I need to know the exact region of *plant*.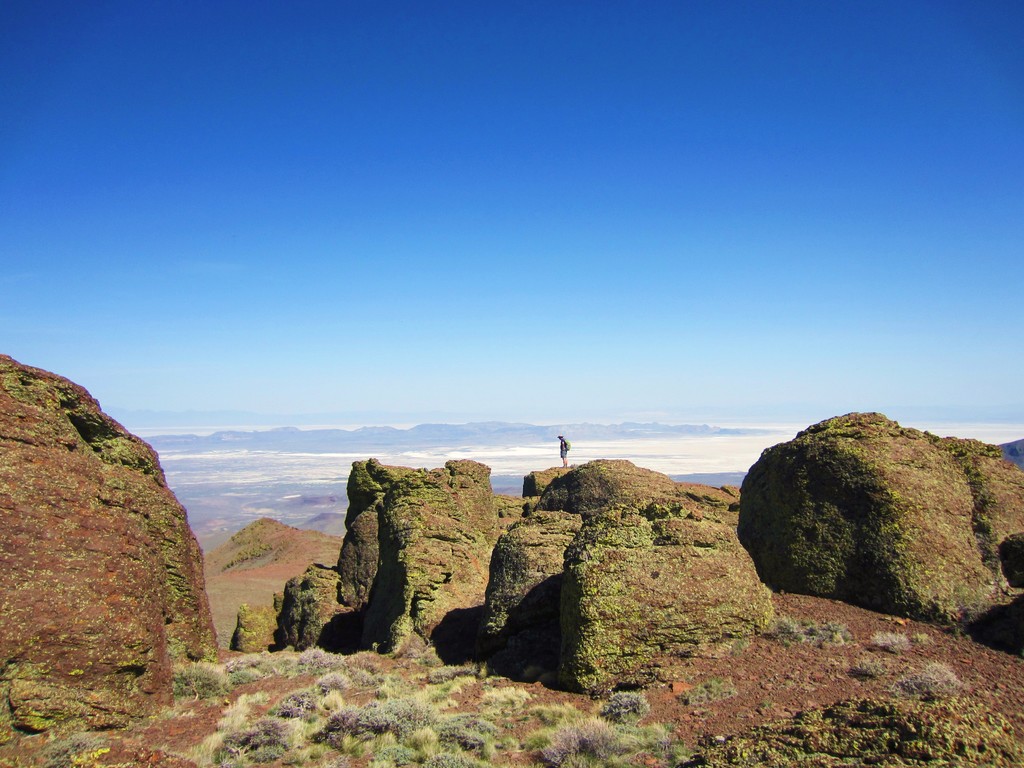
Region: (left=356, top=684, right=434, bottom=737).
